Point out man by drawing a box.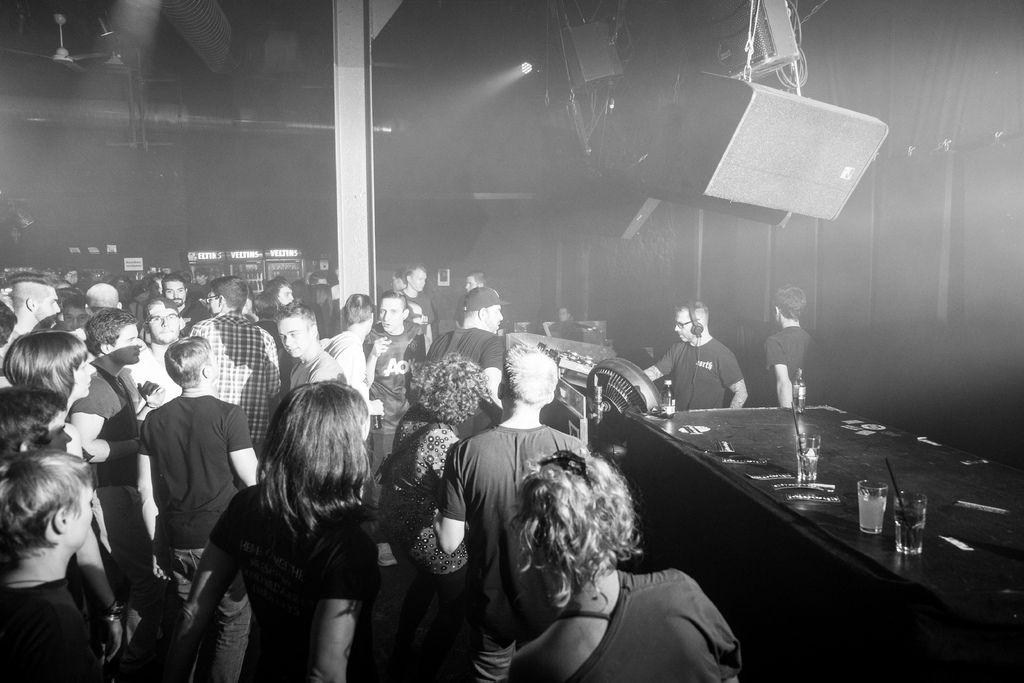
left=63, top=304, right=170, bottom=618.
